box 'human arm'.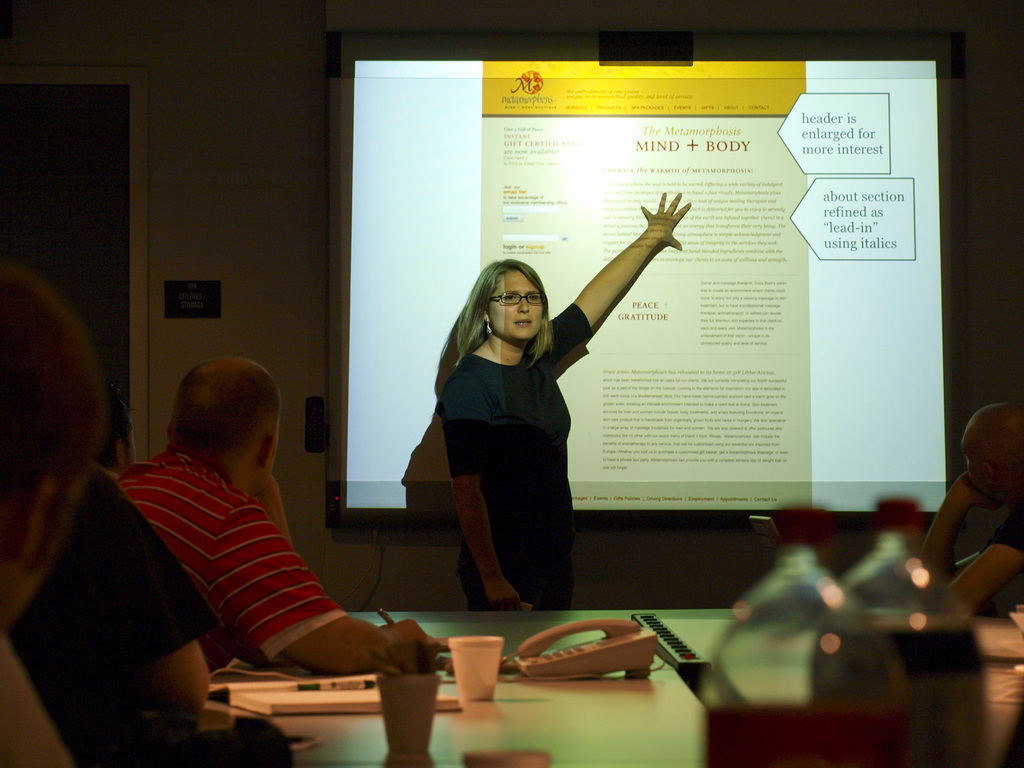
locate(566, 175, 718, 387).
